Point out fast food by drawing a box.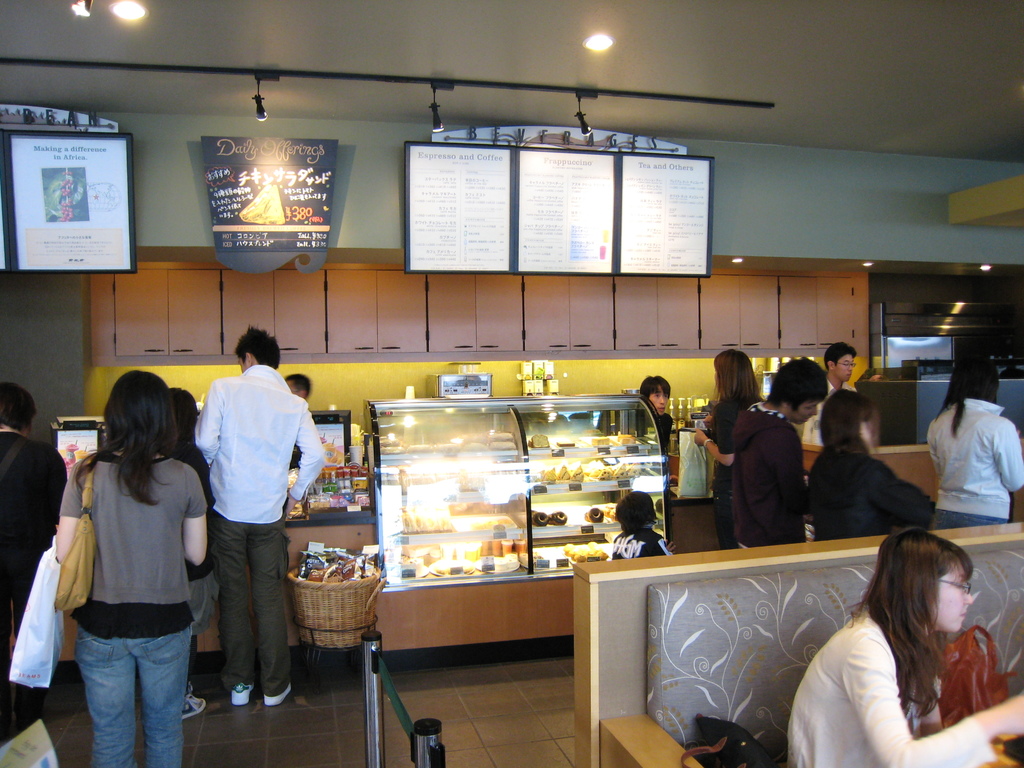
616/431/638/445.
